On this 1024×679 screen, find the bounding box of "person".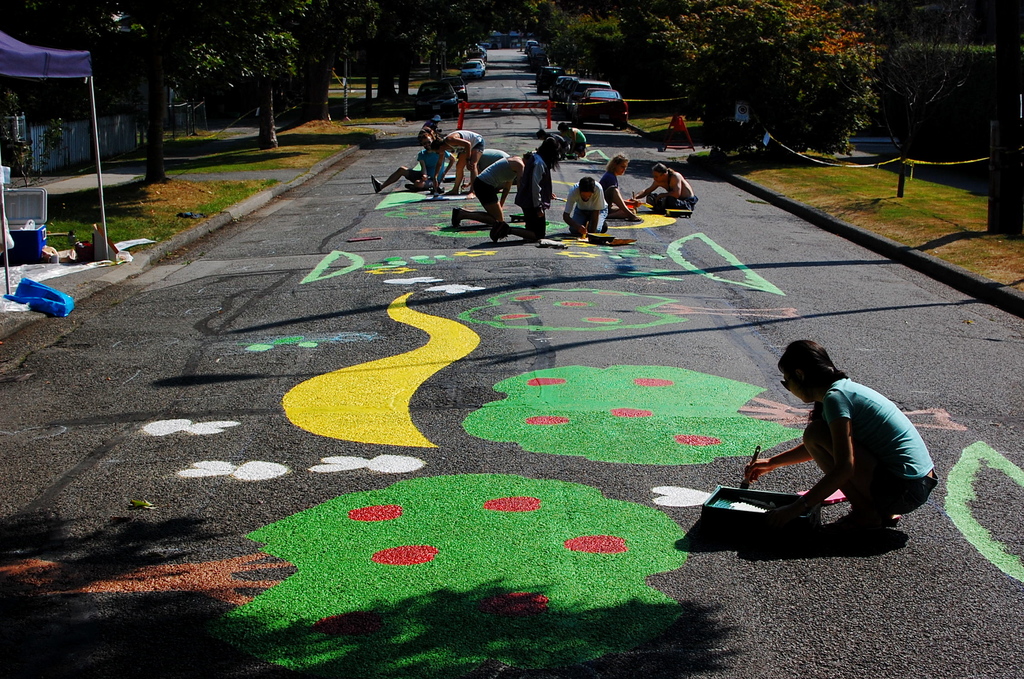
Bounding box: 491, 136, 561, 245.
